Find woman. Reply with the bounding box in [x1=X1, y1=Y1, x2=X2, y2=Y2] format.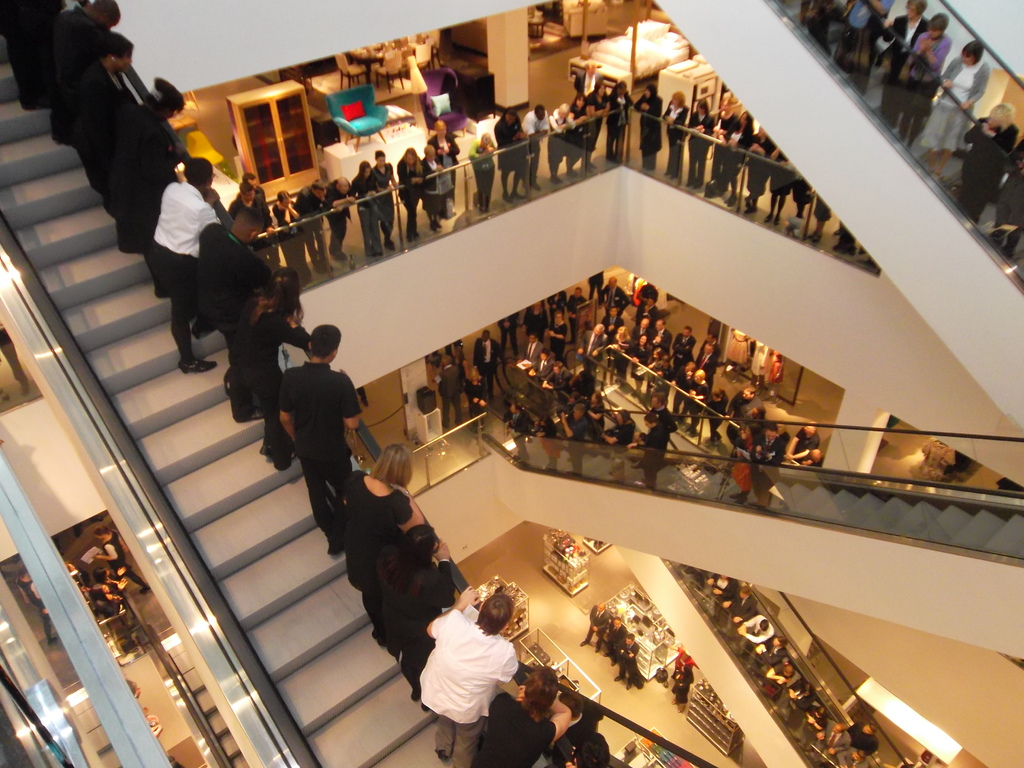
[x1=463, y1=366, x2=486, y2=434].
